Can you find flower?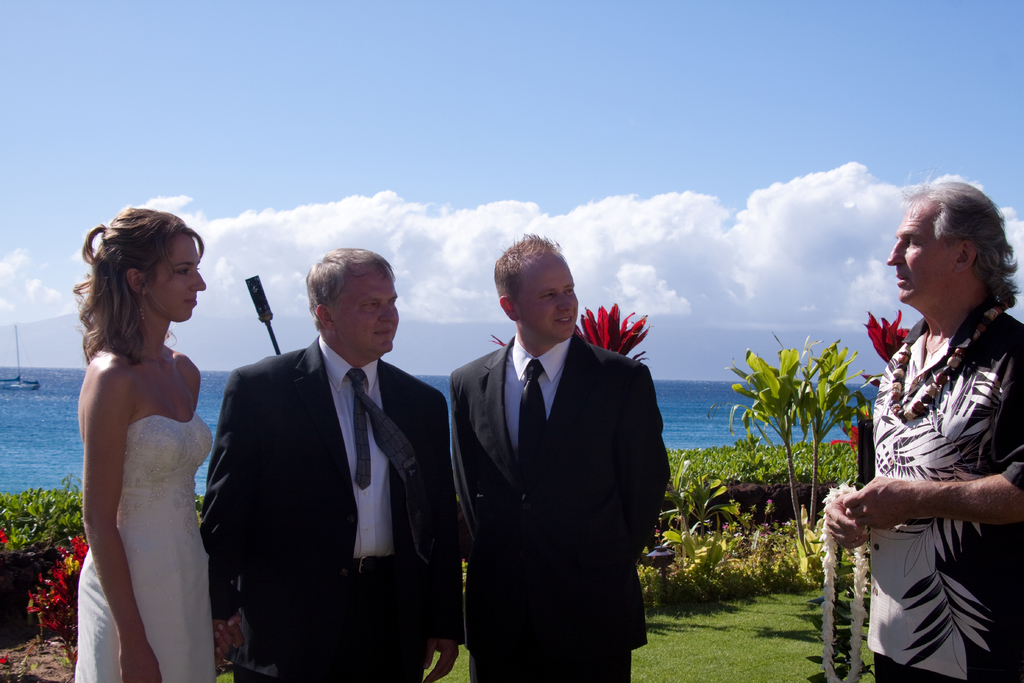
Yes, bounding box: bbox(824, 420, 872, 463).
